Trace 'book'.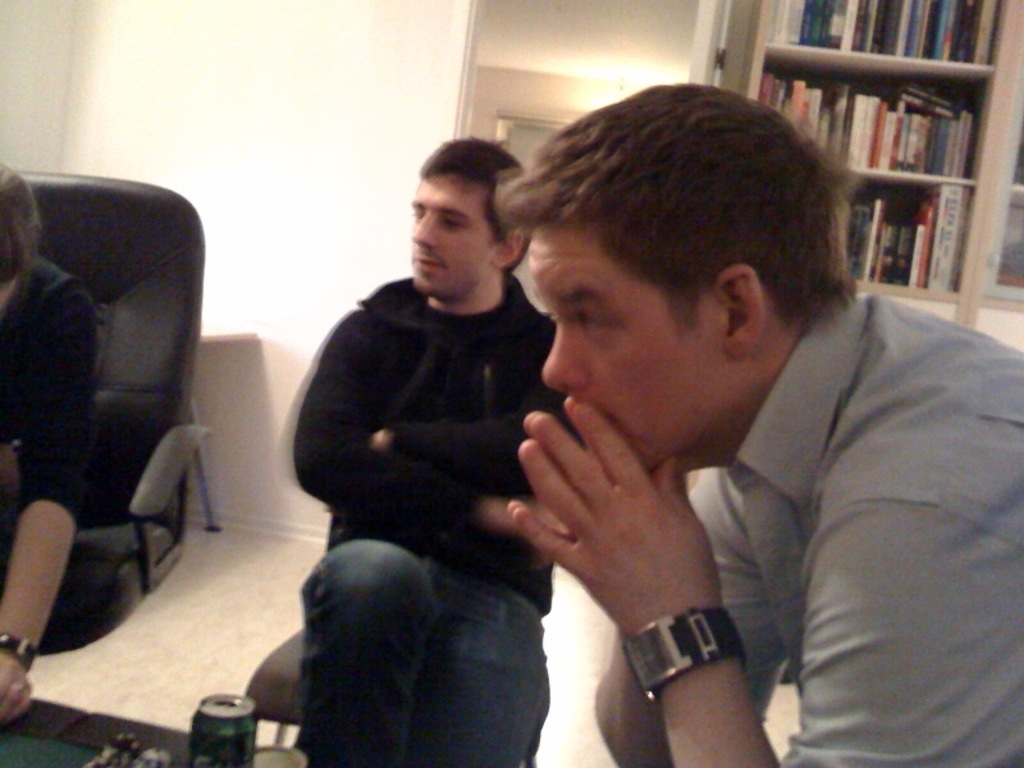
Traced to box(788, 79, 801, 129).
